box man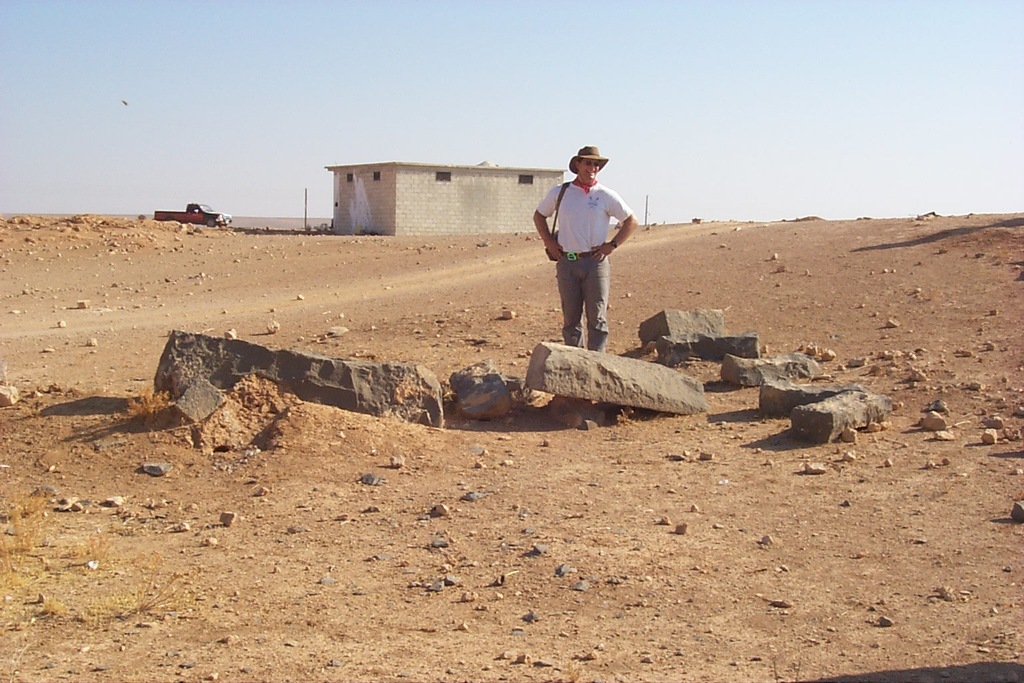
{"x1": 537, "y1": 149, "x2": 637, "y2": 350}
